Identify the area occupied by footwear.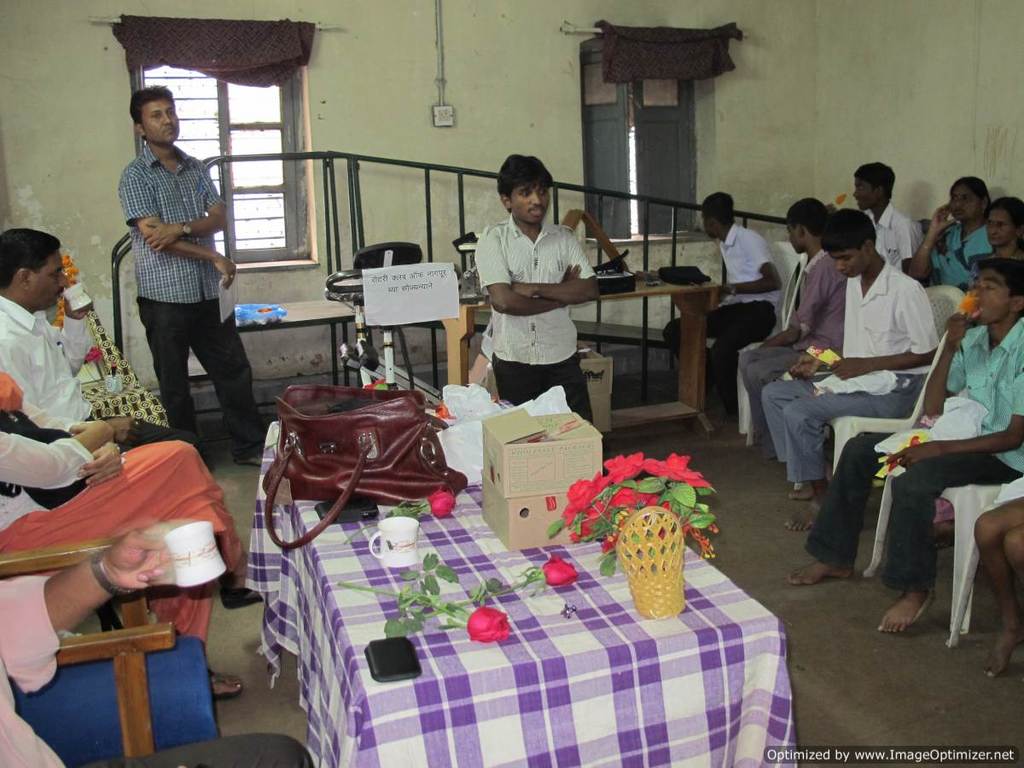
Area: [226, 433, 292, 472].
